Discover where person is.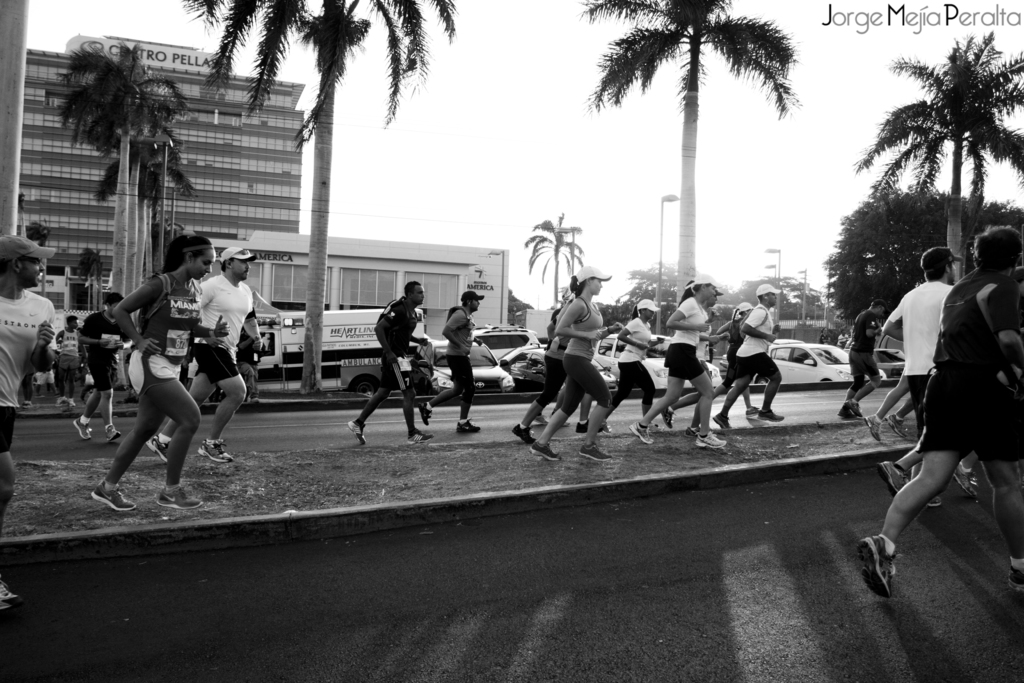
Discovered at <box>712,284,785,430</box>.
